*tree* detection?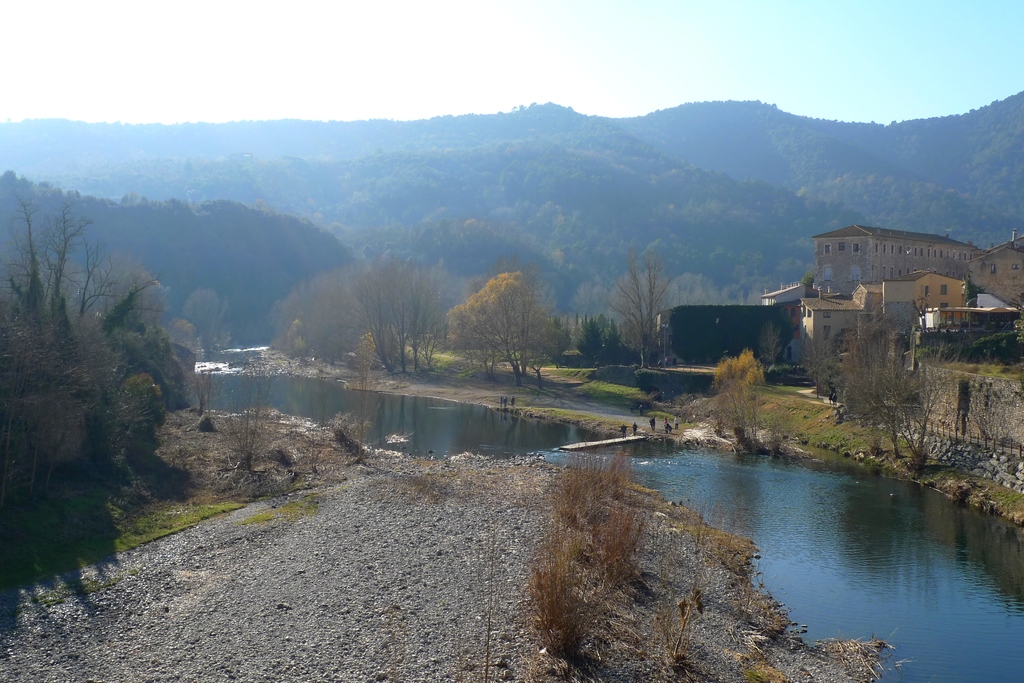
region(705, 350, 771, 456)
